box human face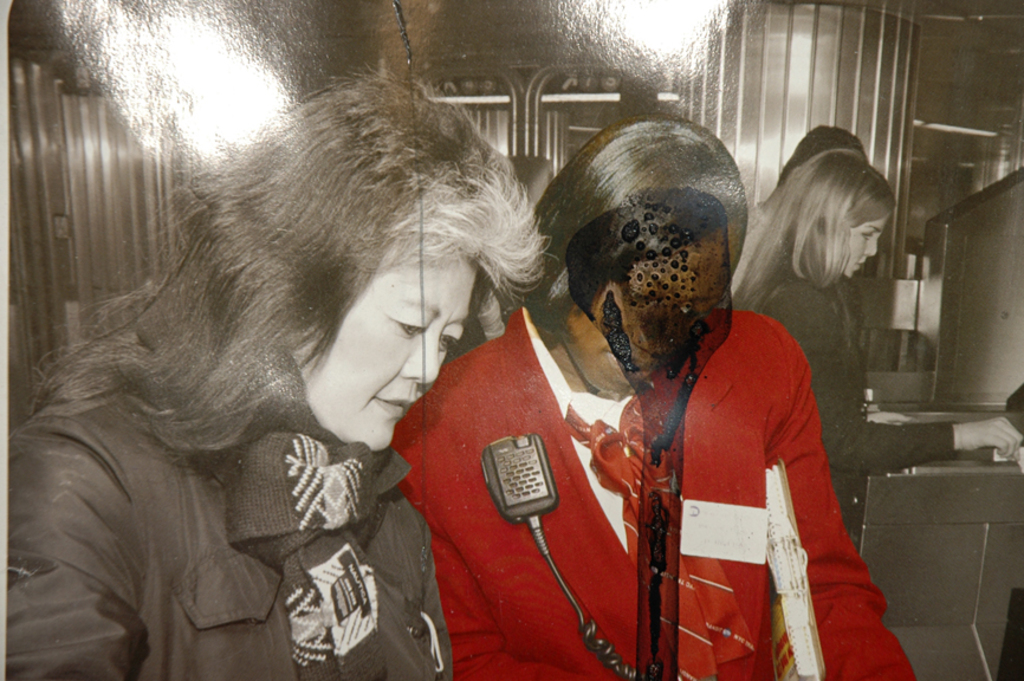
x1=845 y1=213 x2=889 y2=279
